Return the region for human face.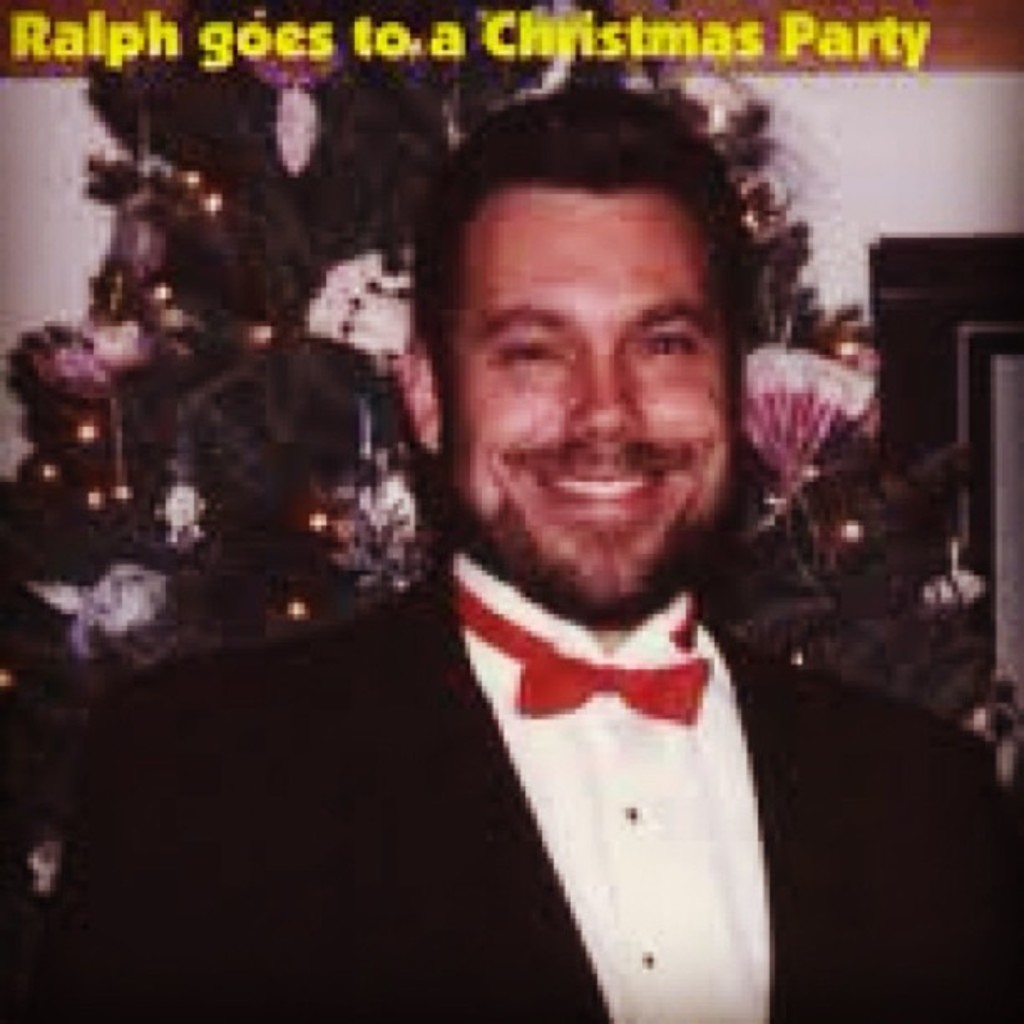
[435,179,740,612].
